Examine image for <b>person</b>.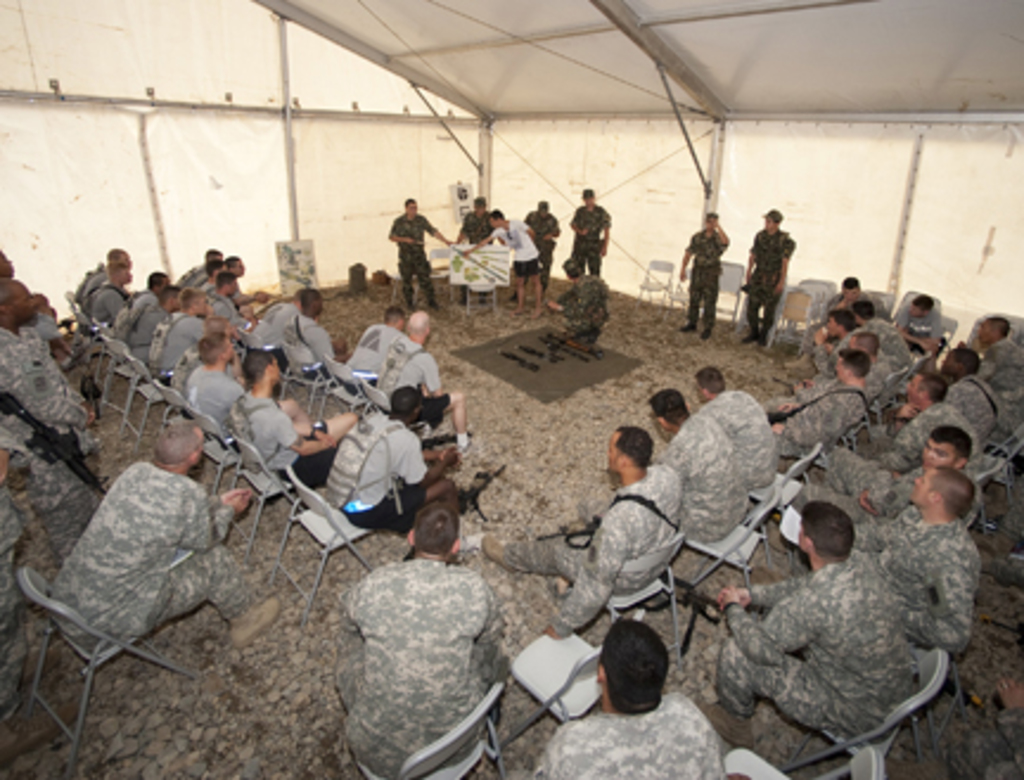
Examination result: bbox(716, 500, 913, 742).
